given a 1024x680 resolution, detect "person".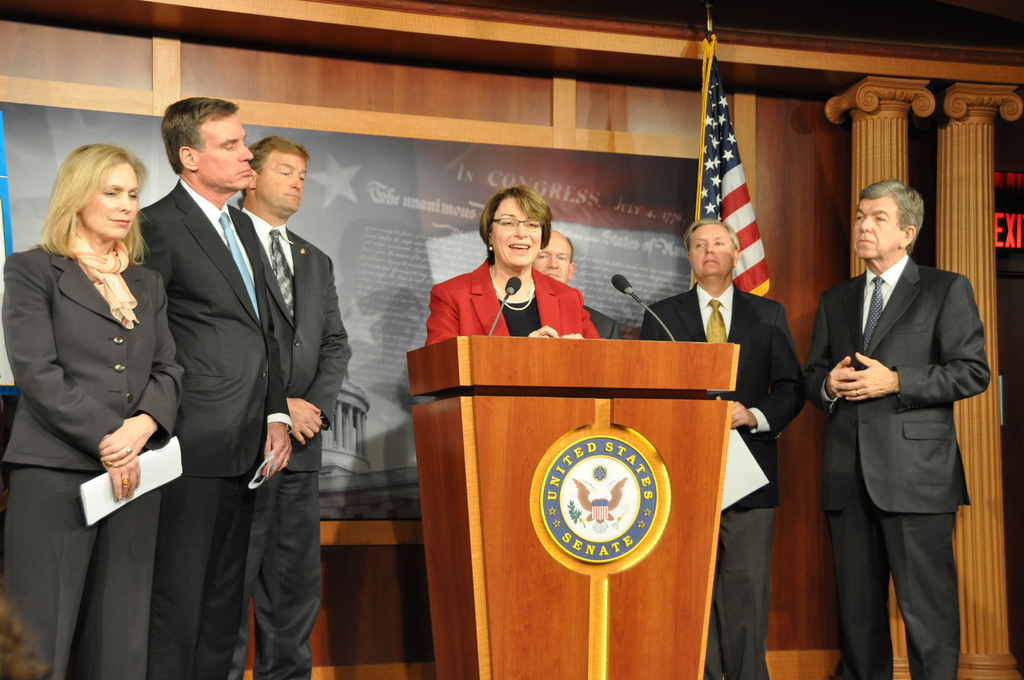
<bbox>430, 185, 596, 348</bbox>.
